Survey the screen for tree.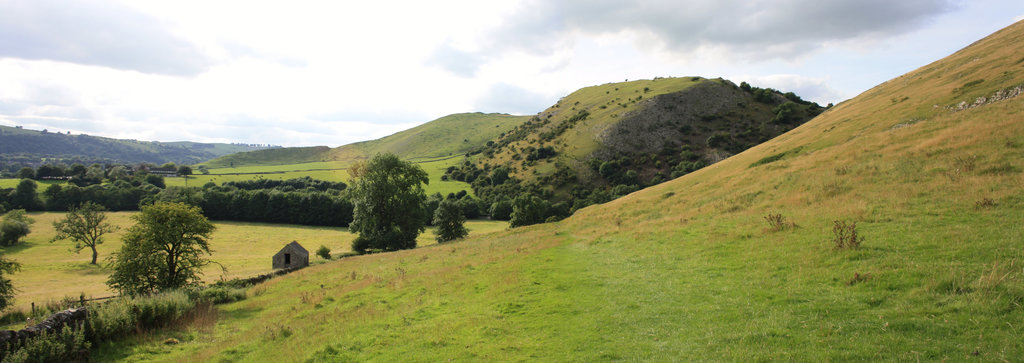
Survey found: bbox(319, 244, 330, 260).
